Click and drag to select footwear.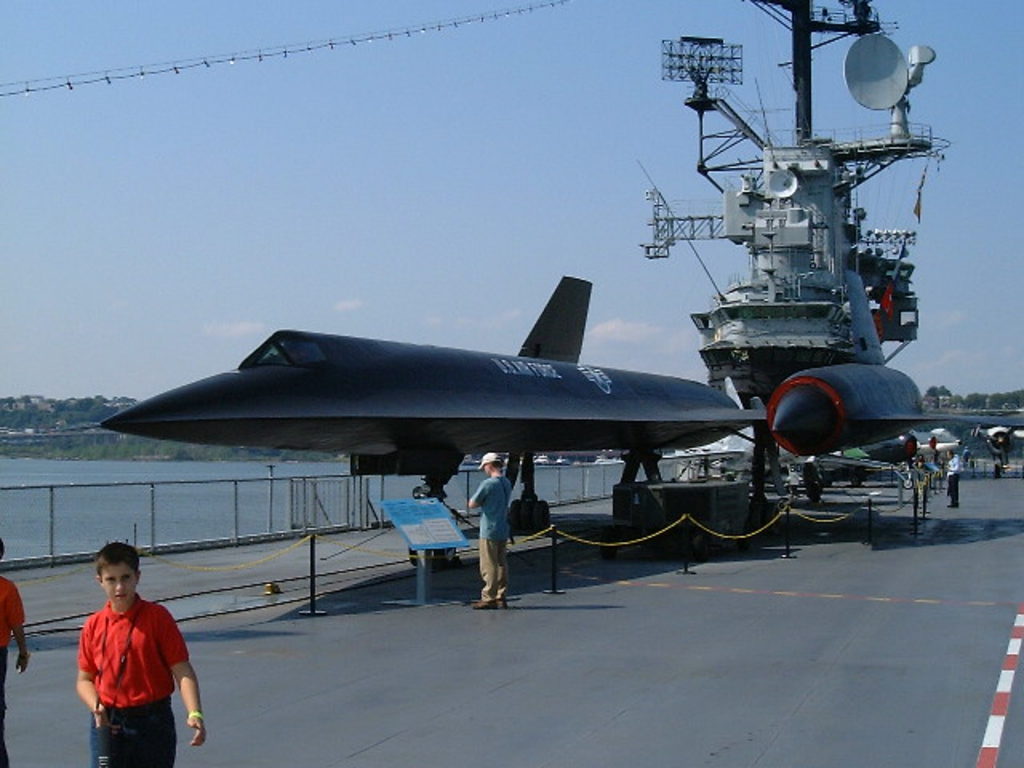
Selection: [501, 597, 512, 603].
